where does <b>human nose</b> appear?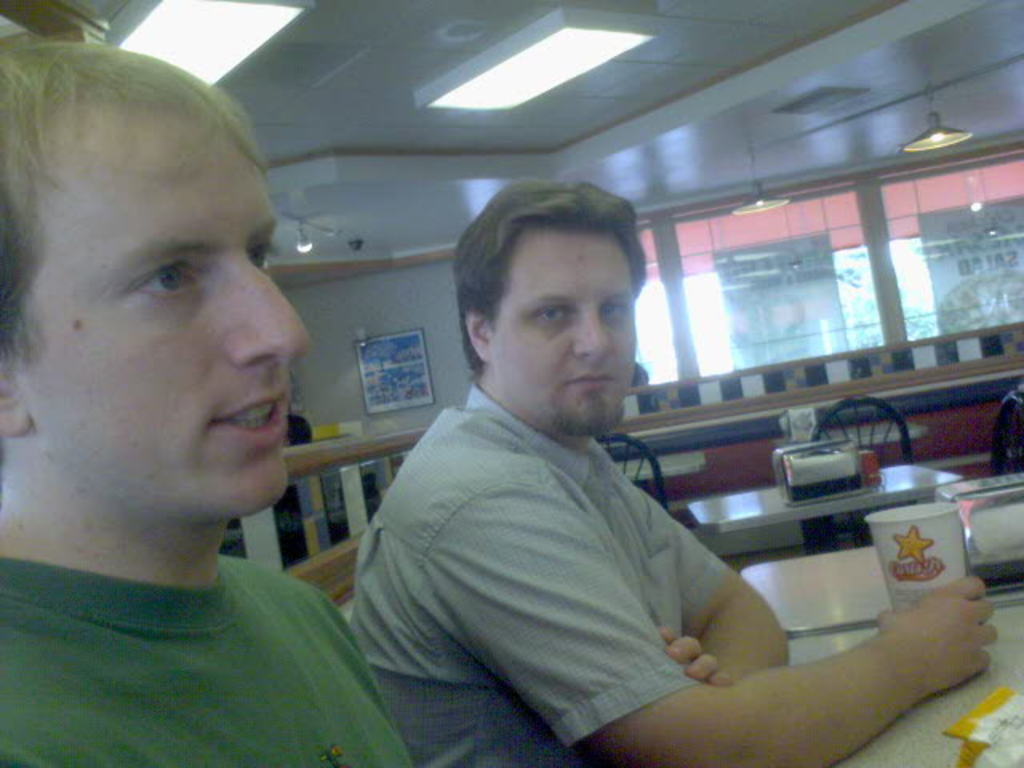
Appears at (left=237, top=264, right=312, bottom=368).
